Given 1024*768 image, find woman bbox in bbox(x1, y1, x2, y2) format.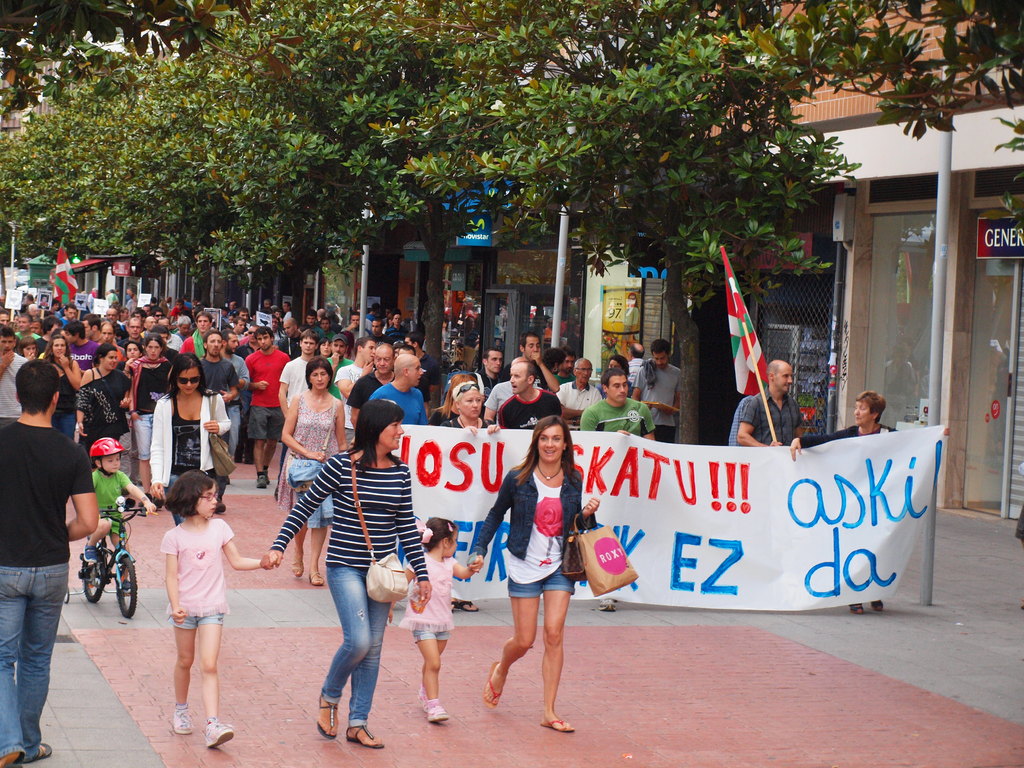
bbox(478, 412, 614, 735).
